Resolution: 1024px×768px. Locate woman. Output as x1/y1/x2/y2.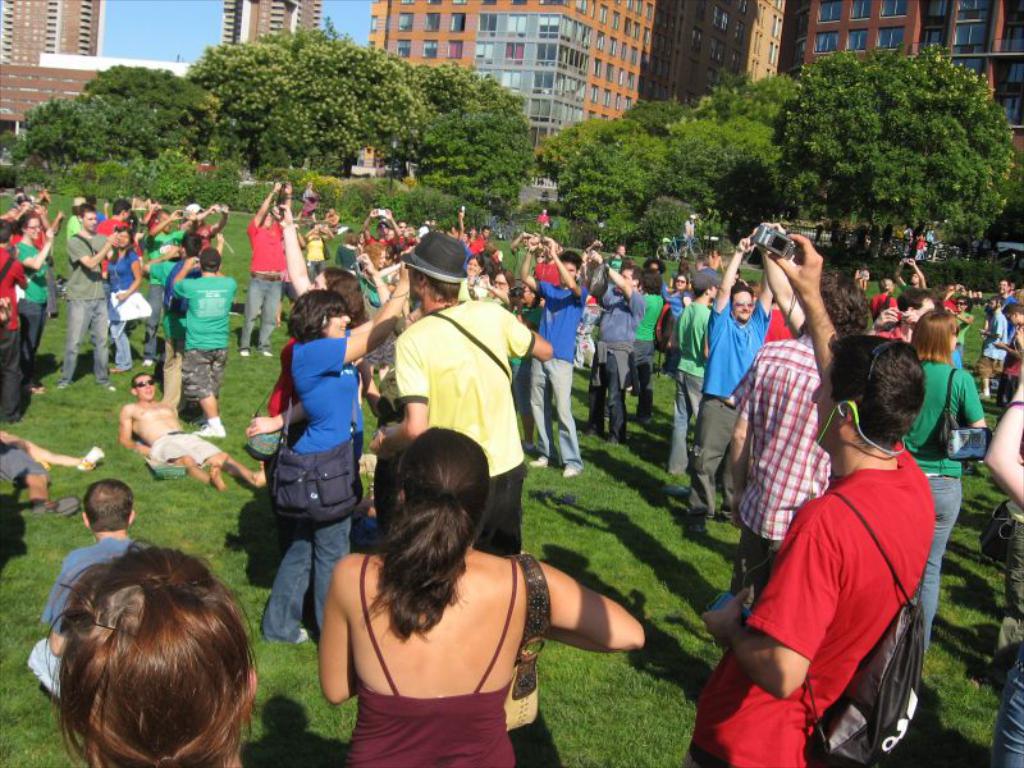
90/223/147/379.
